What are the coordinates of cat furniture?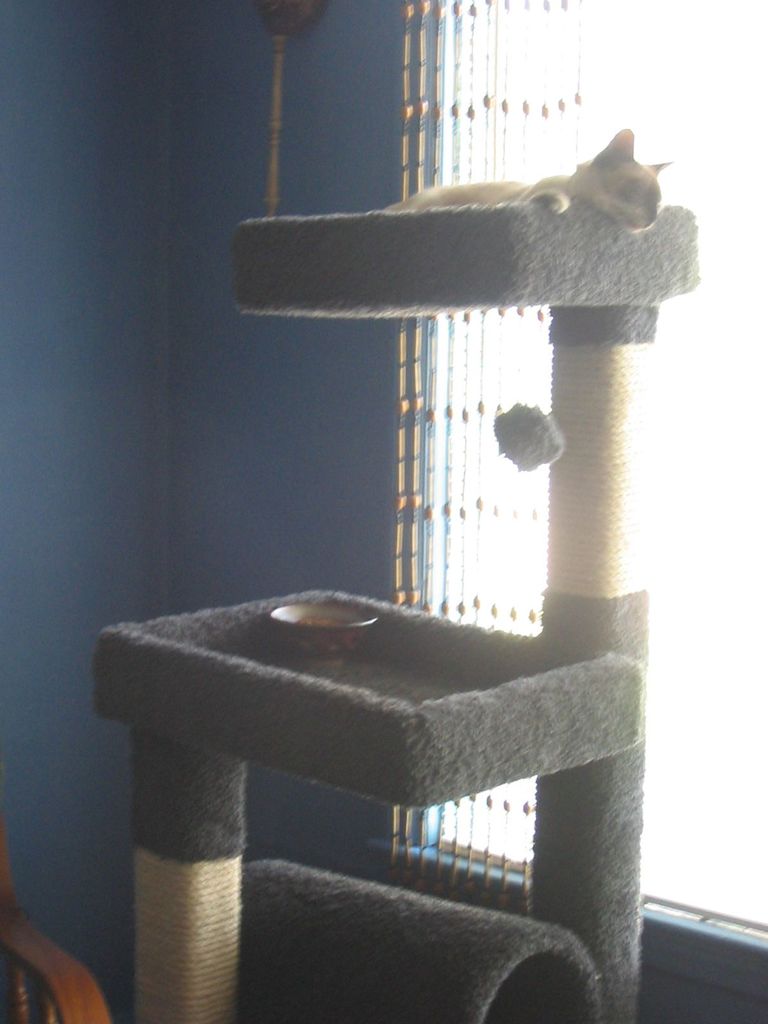
Rect(93, 200, 698, 1023).
